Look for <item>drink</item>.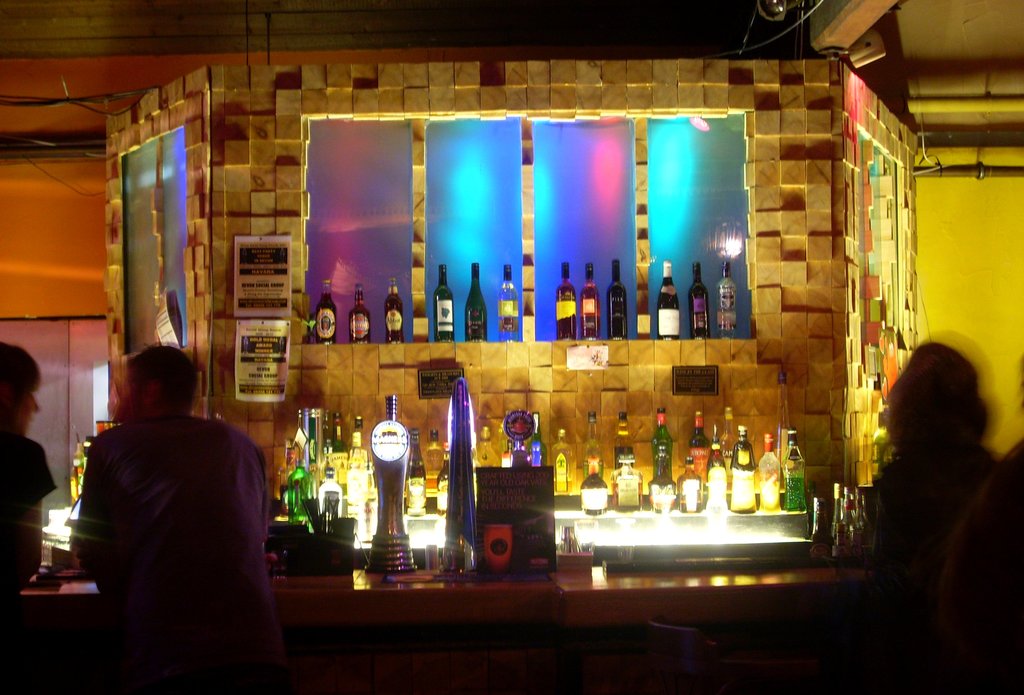
Found: crop(780, 429, 810, 511).
